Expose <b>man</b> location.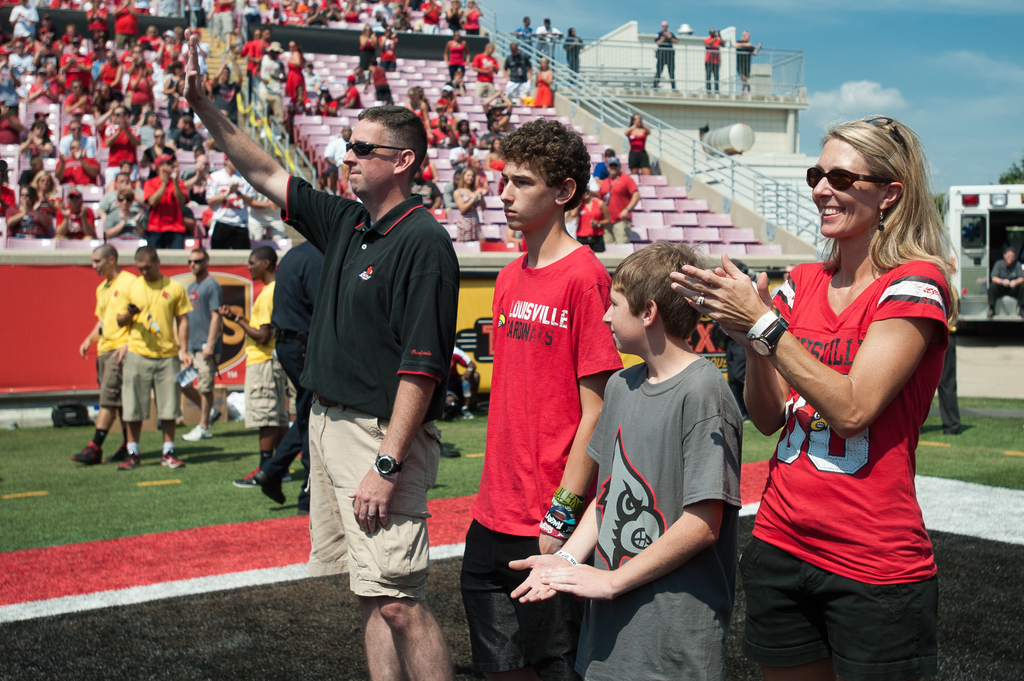
Exposed at locate(243, 29, 265, 84).
